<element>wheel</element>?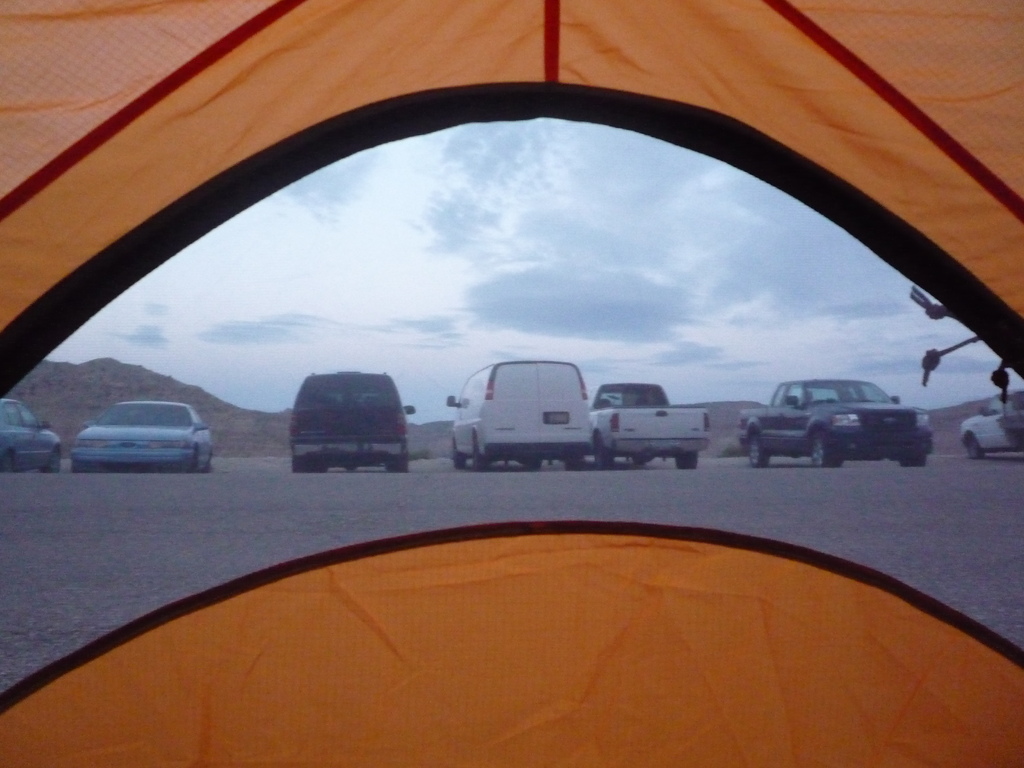
{"left": 470, "top": 431, "right": 496, "bottom": 472}
